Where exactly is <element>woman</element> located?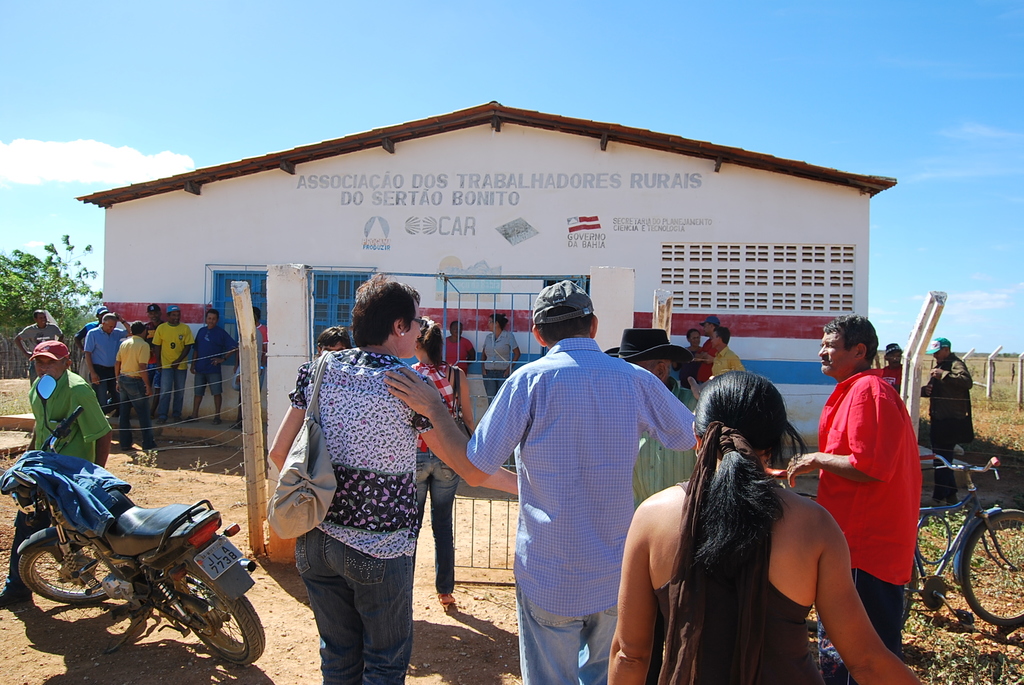
Its bounding box is 483:306:525:406.
